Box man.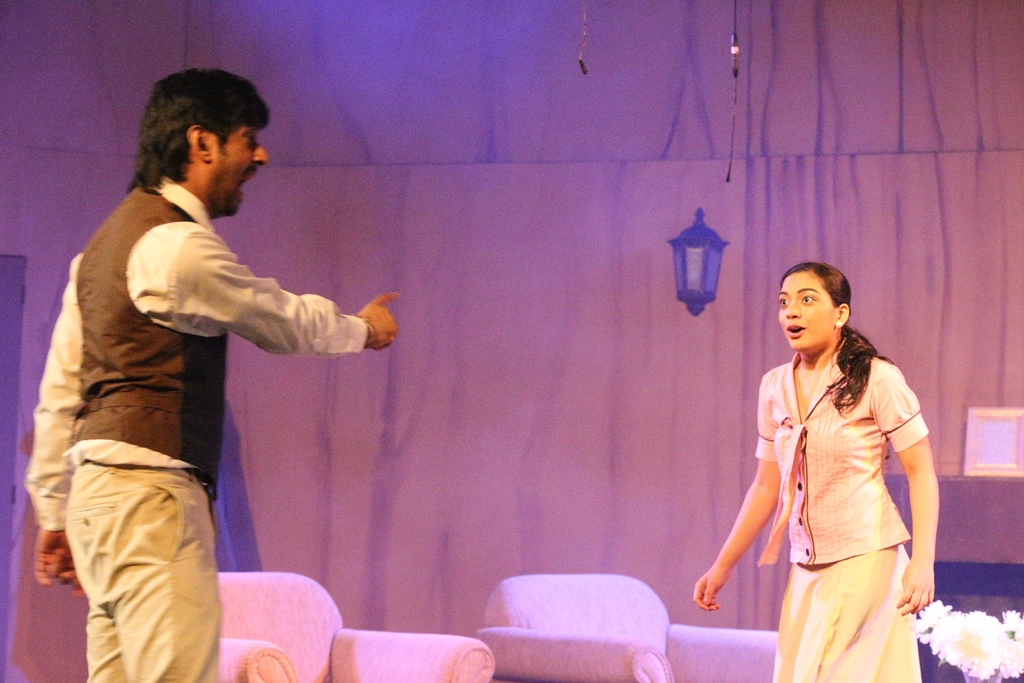
40, 72, 389, 656.
